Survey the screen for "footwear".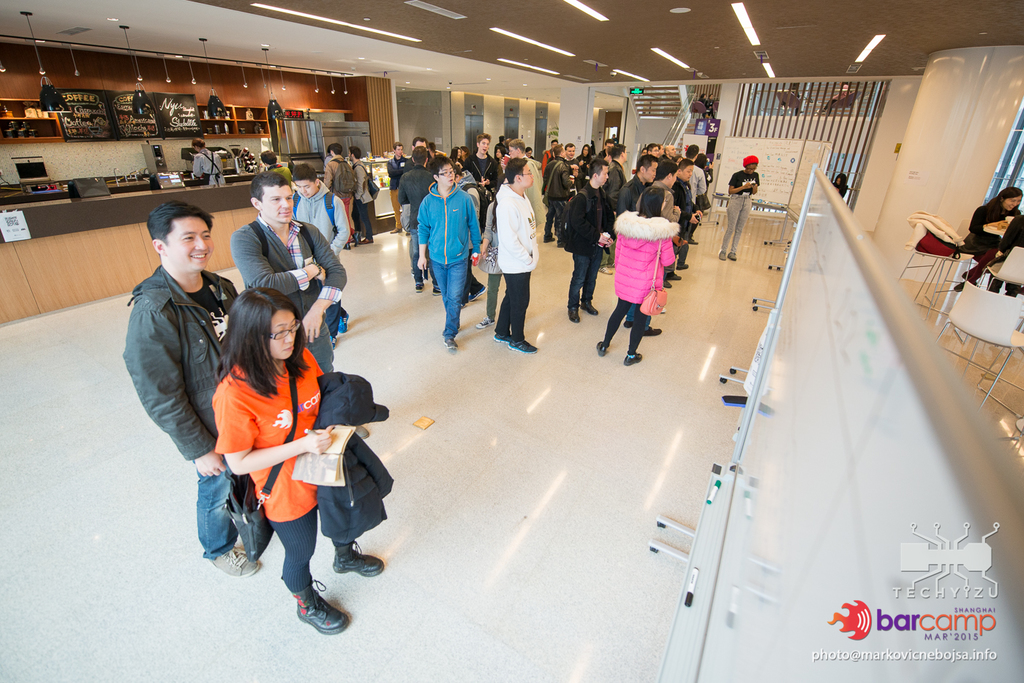
Survey found: [388,228,400,234].
